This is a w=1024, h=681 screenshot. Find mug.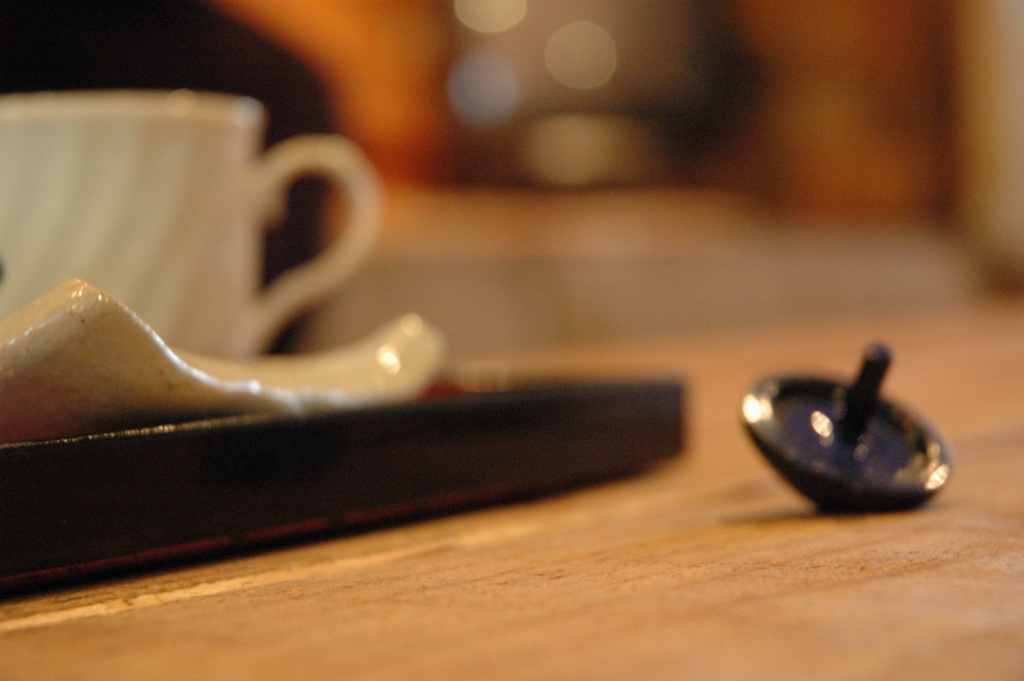
Bounding box: l=0, t=95, r=385, b=357.
